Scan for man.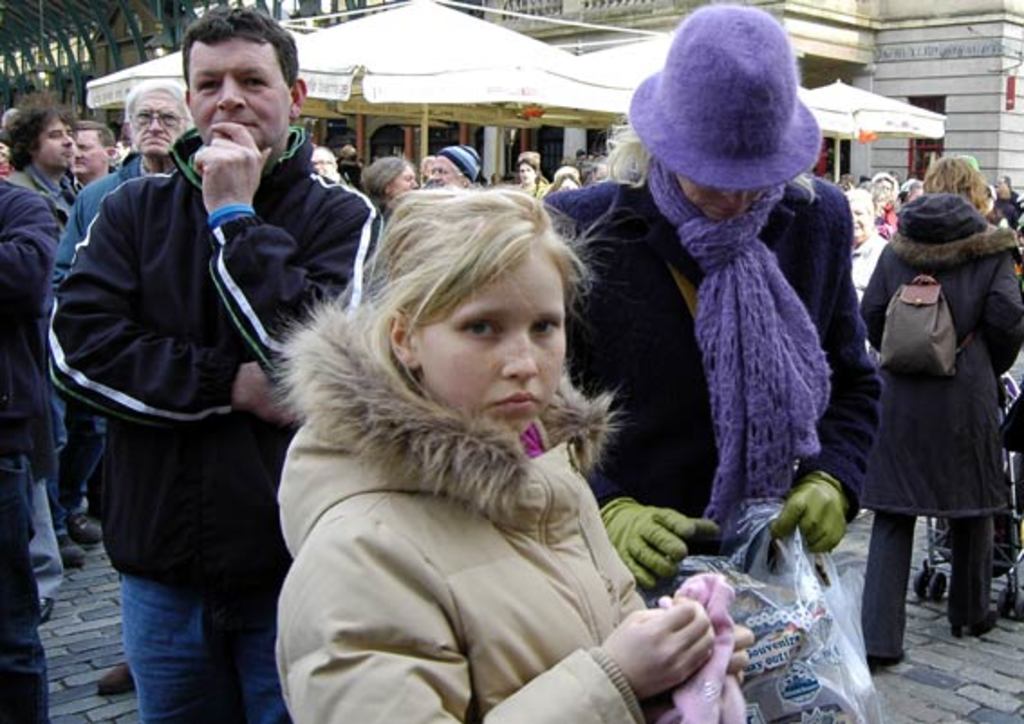
Scan result: crop(0, 172, 54, 722).
